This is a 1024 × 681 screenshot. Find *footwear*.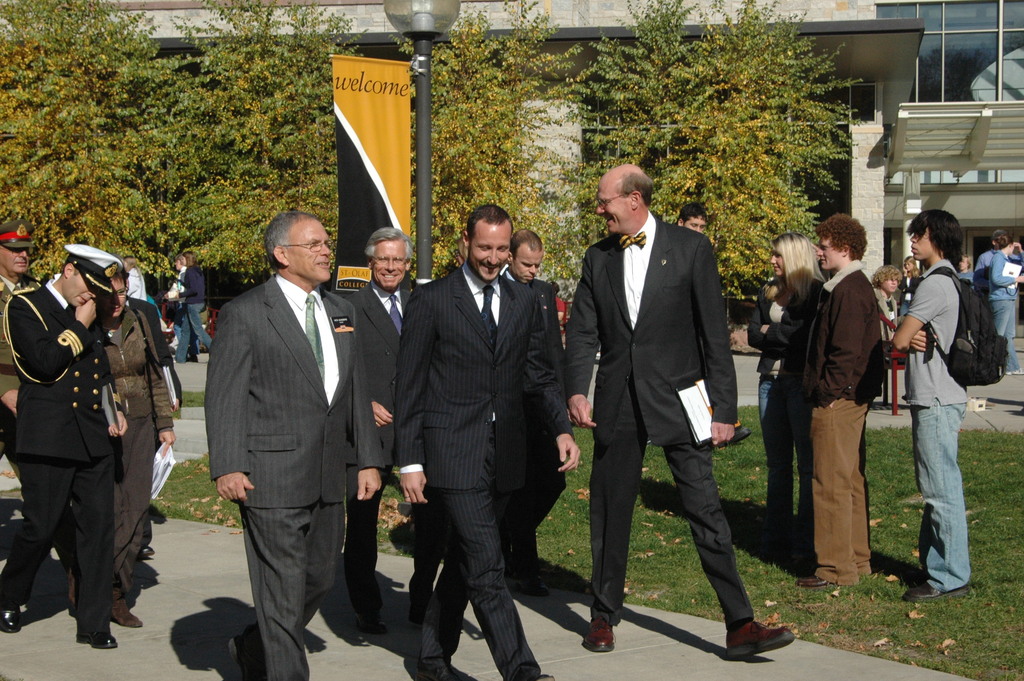
Bounding box: (x1=362, y1=590, x2=374, y2=618).
